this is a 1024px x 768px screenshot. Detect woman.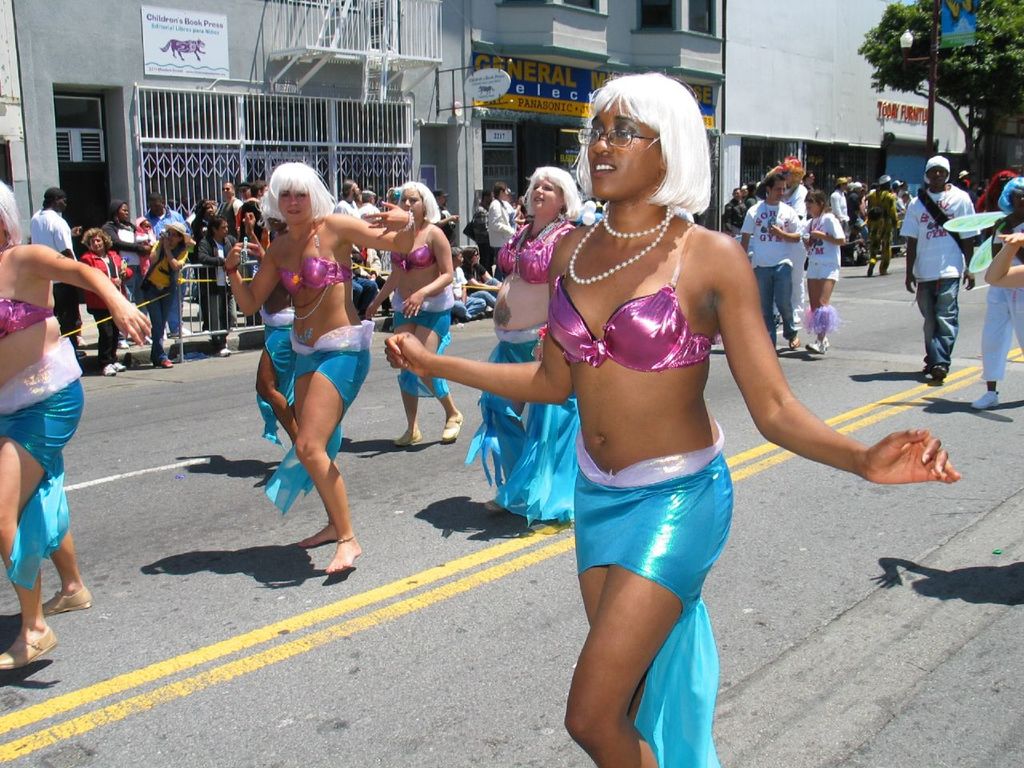
(230,160,376,574).
